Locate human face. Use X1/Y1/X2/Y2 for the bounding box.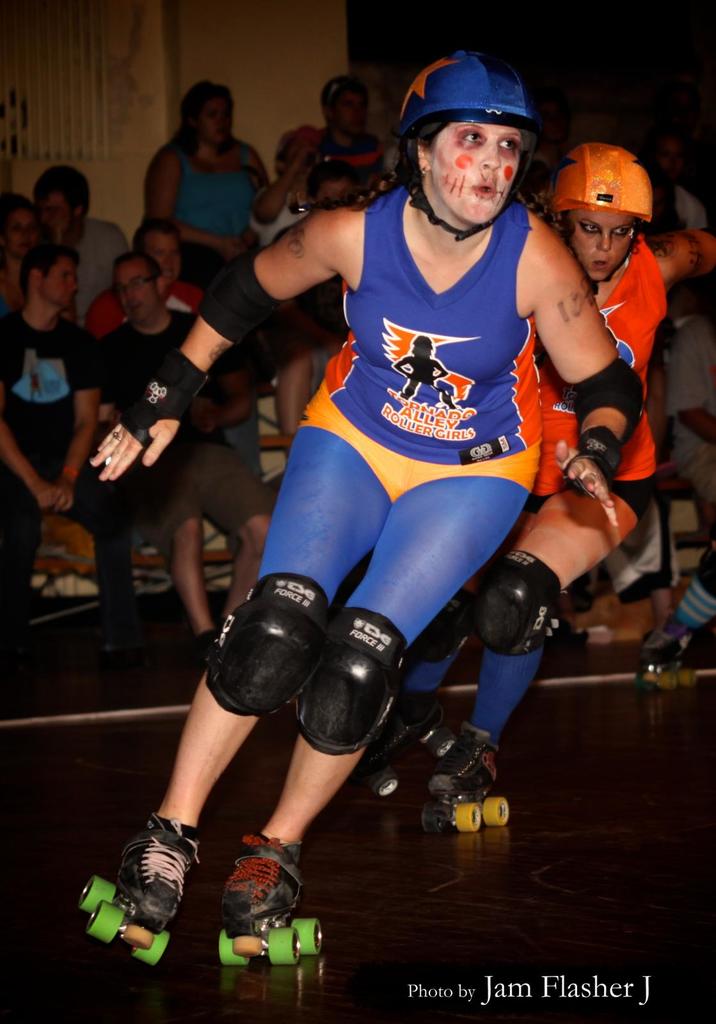
2/209/35/253.
